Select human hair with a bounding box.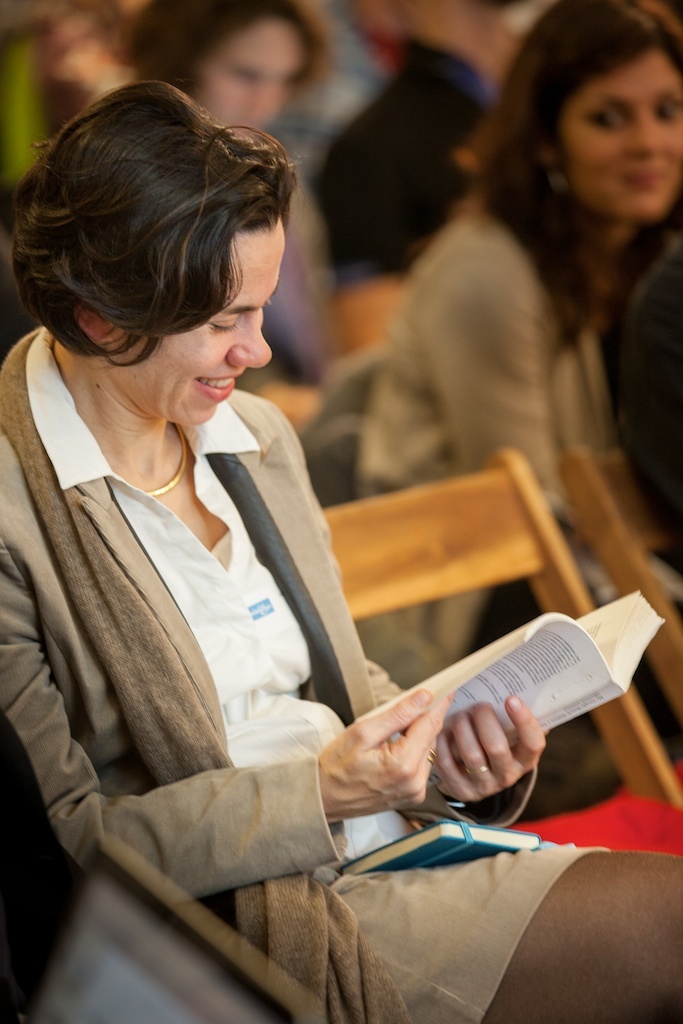
Rect(11, 74, 292, 419).
